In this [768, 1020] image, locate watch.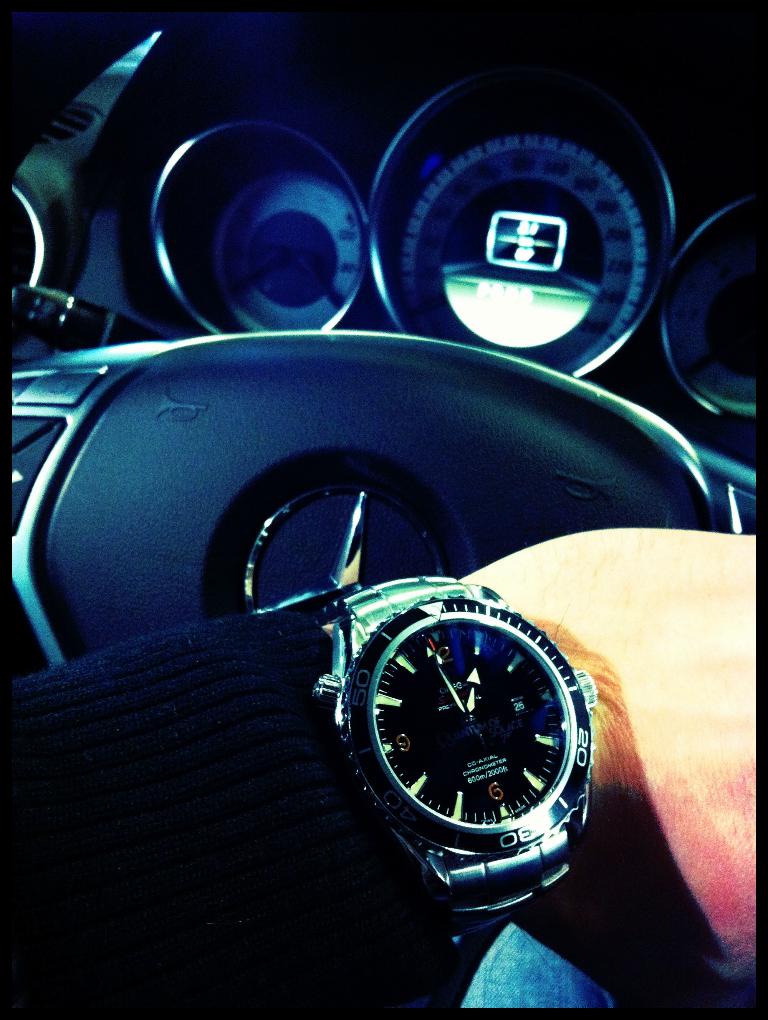
Bounding box: [313, 572, 594, 951].
